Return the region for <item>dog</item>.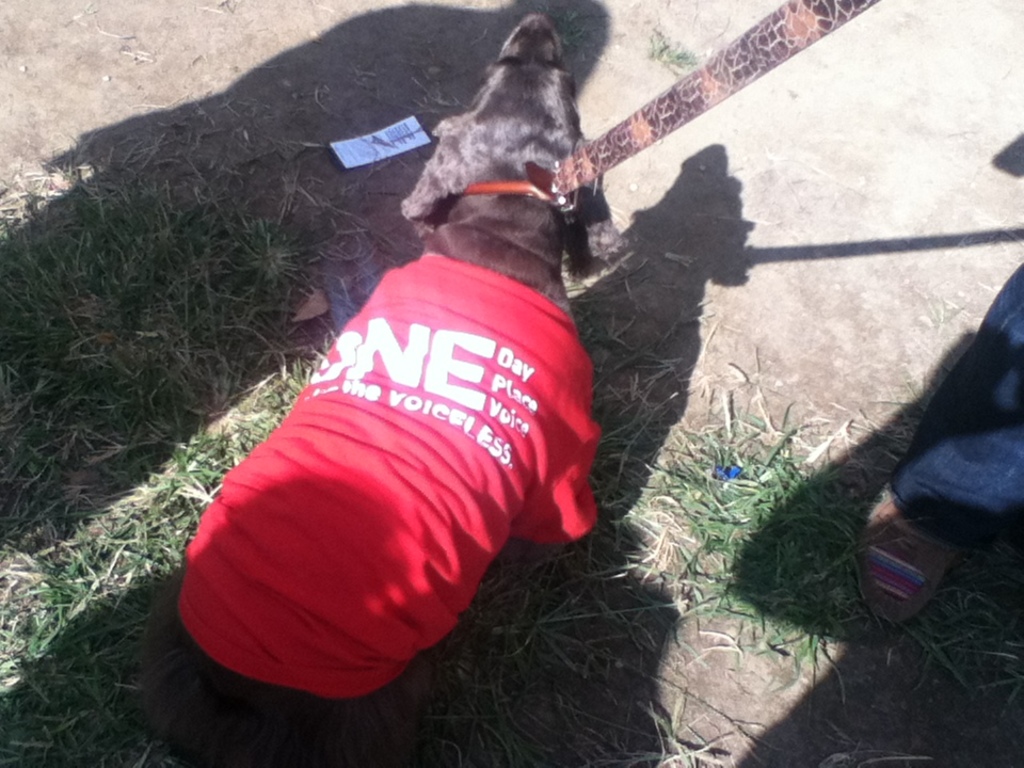
box=[130, 11, 614, 767].
